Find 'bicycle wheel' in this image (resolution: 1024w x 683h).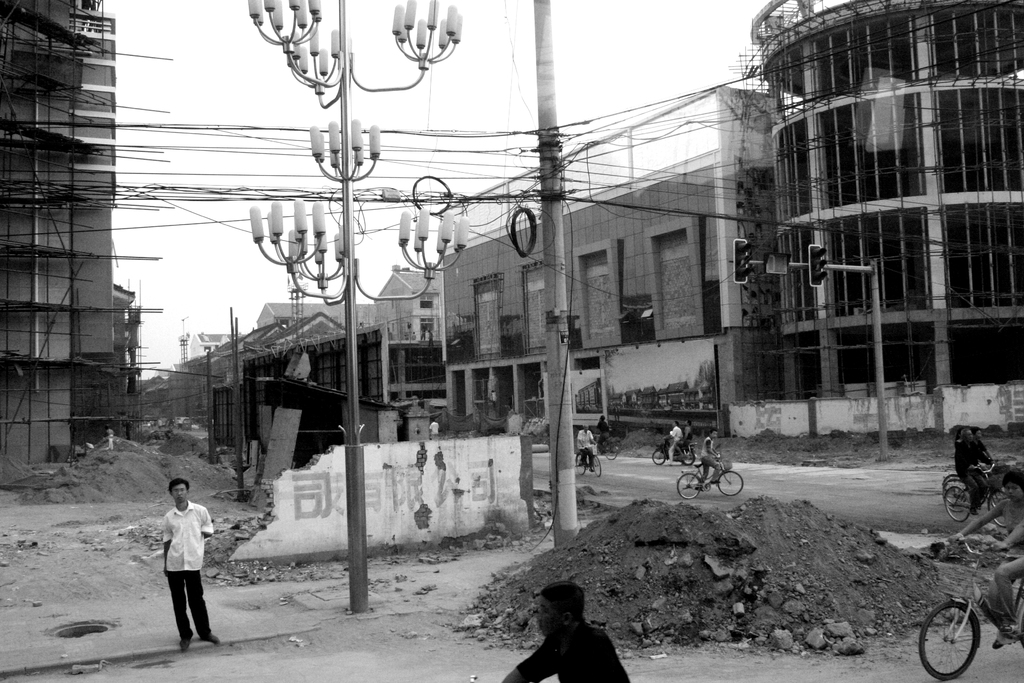
<region>676, 471, 701, 502</region>.
